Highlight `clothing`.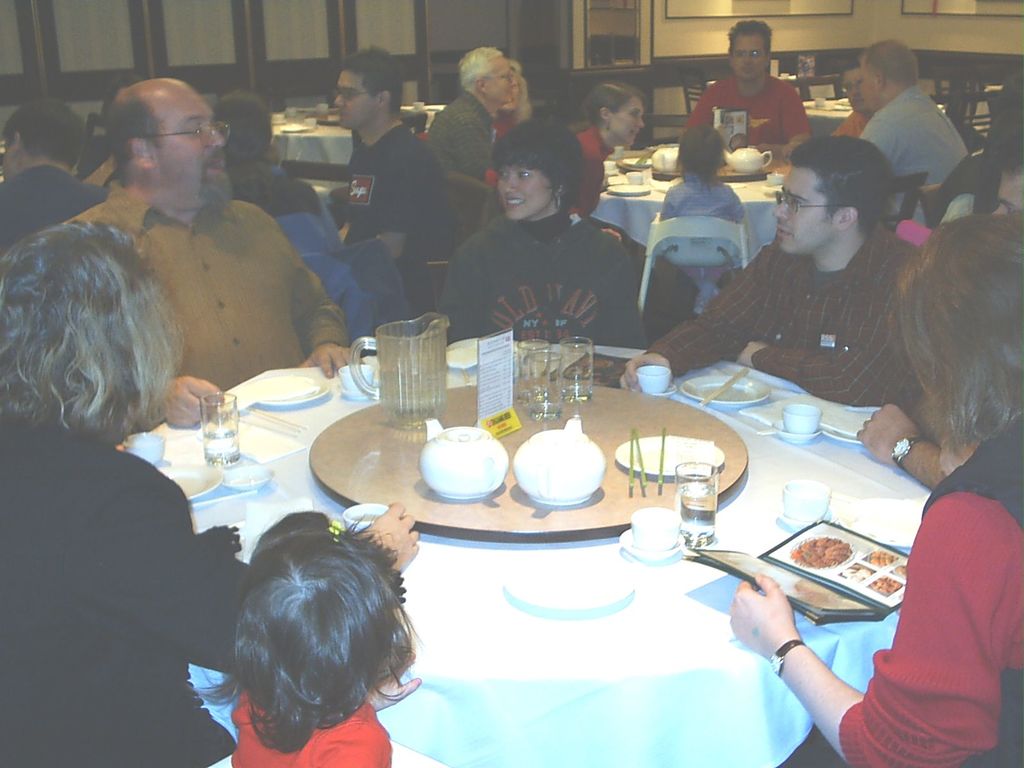
Highlighted region: (left=650, top=239, right=923, bottom=420).
